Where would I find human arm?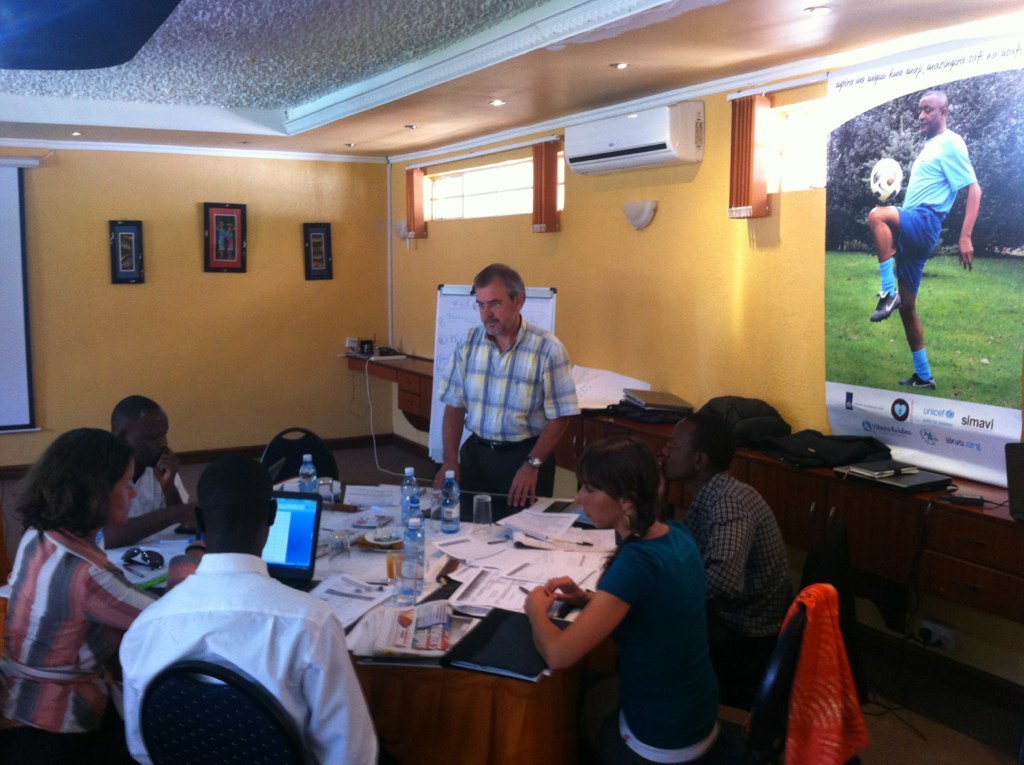
At 429/331/478/498.
